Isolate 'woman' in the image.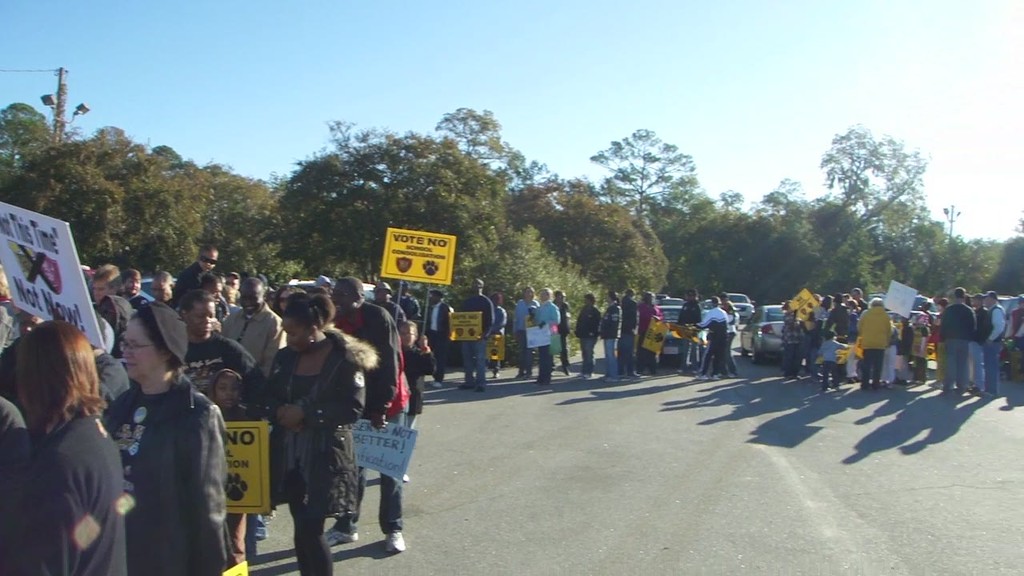
Isolated region: 8:311:126:575.
